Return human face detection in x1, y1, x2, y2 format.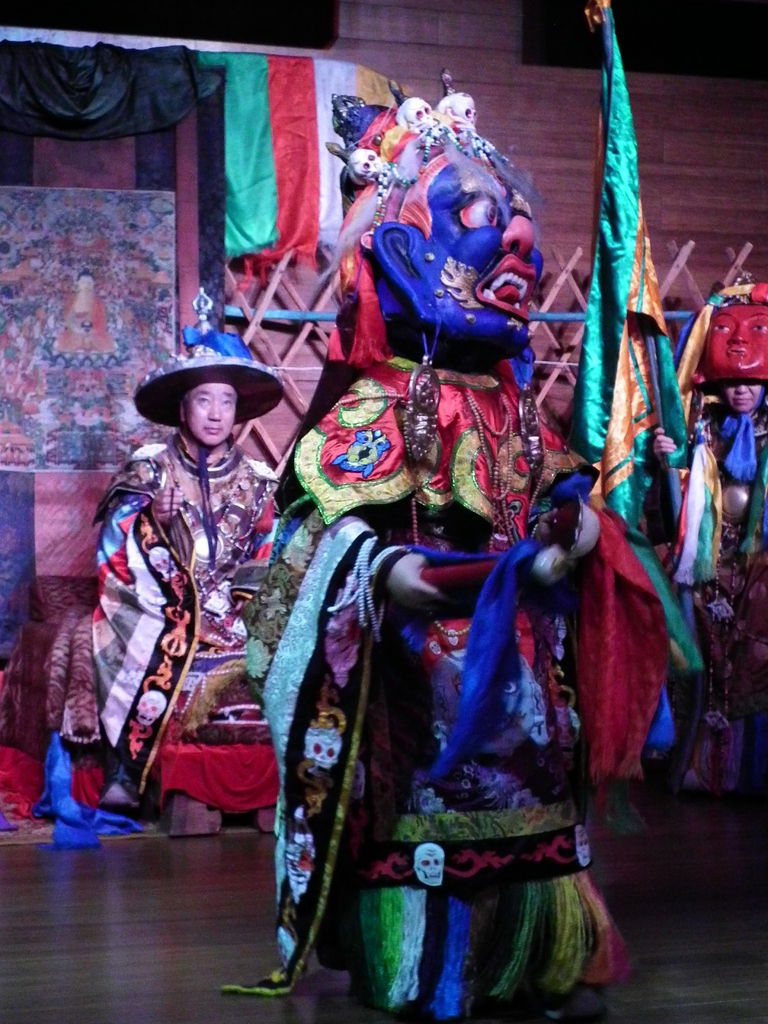
182, 382, 238, 449.
